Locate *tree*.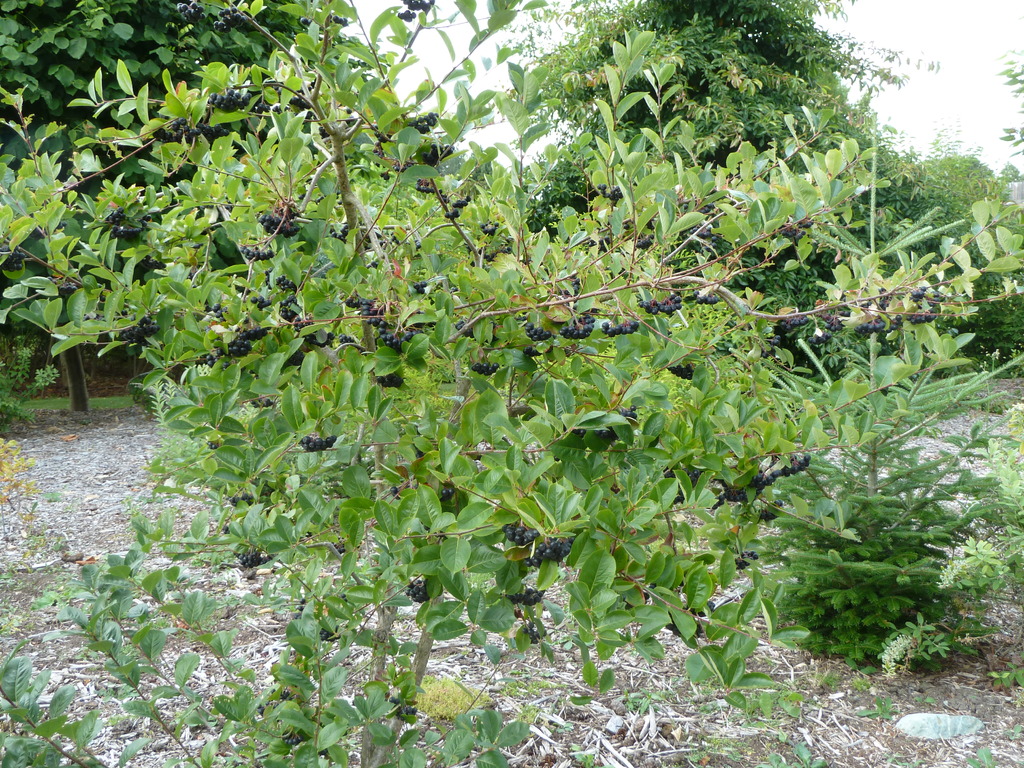
Bounding box: crop(0, 0, 387, 419).
